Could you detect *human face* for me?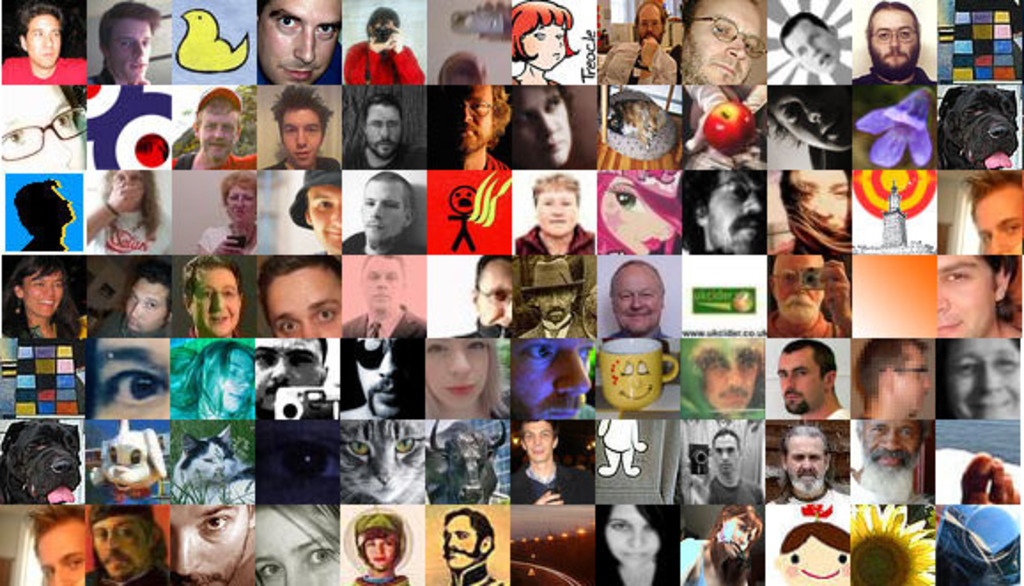
Detection result: [262,274,340,336].
